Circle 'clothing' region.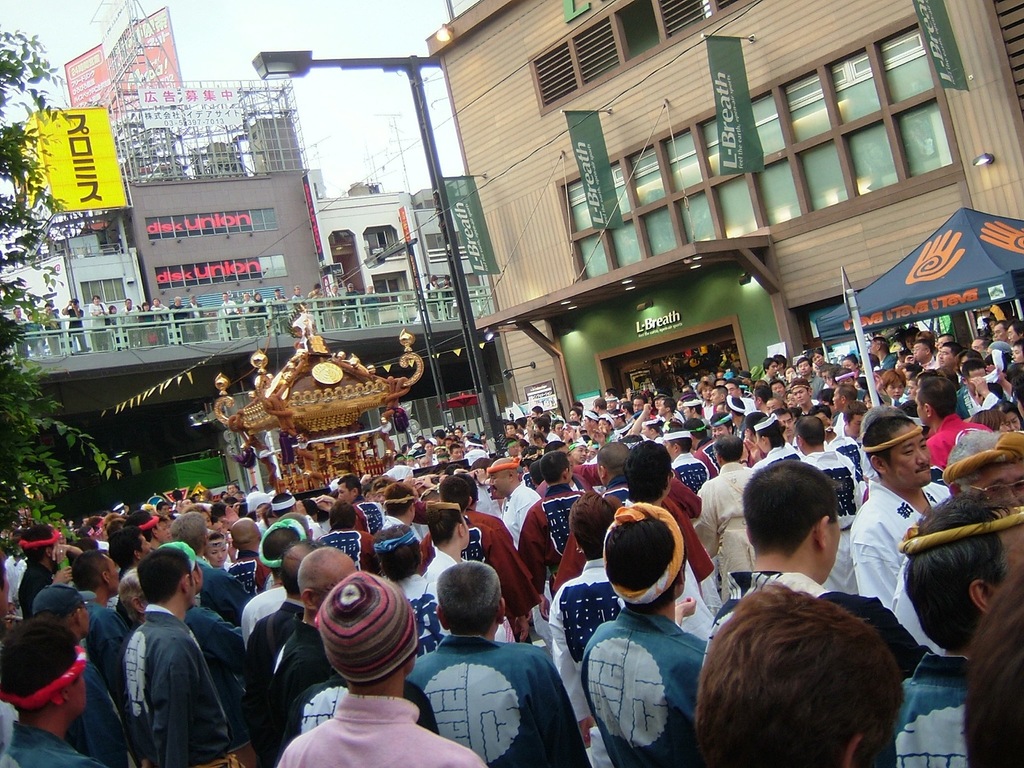
Region: l=269, t=623, r=337, b=717.
